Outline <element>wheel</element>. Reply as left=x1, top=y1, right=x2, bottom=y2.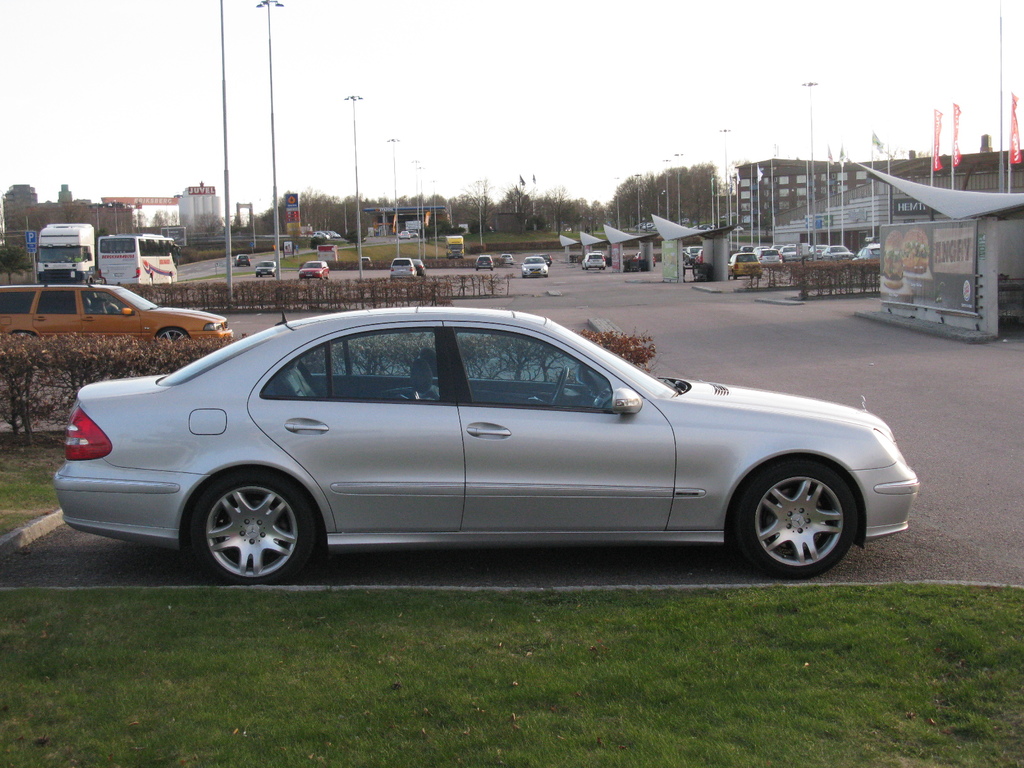
left=321, top=272, right=325, bottom=280.
